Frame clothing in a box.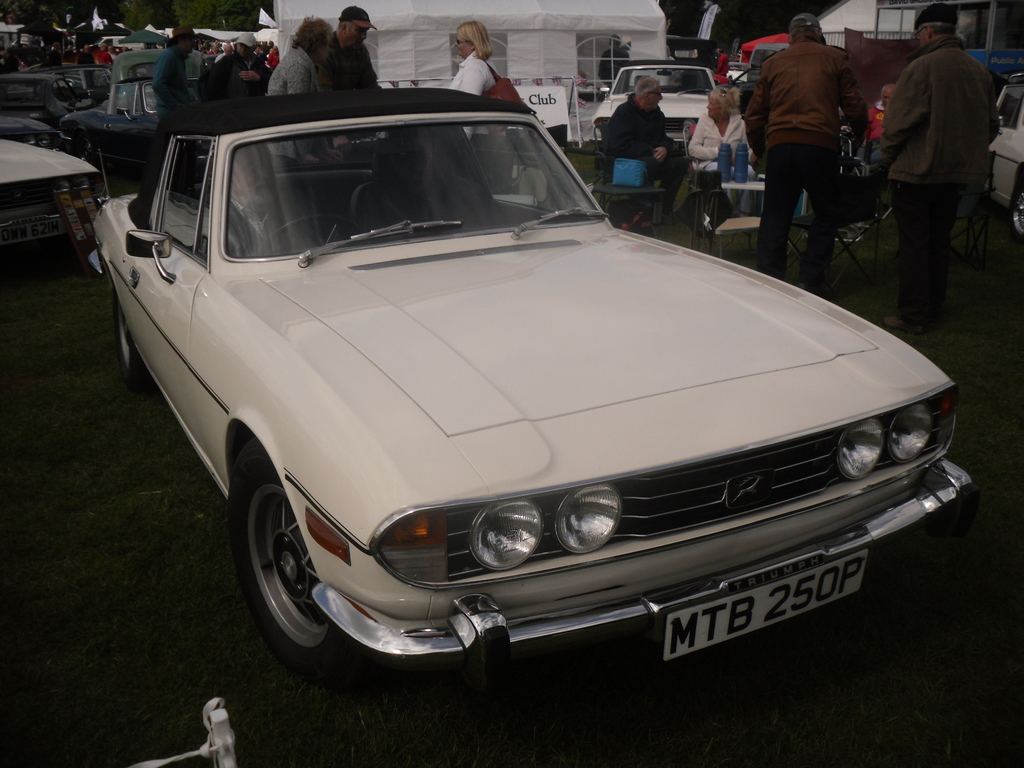
l=864, t=100, r=886, b=140.
